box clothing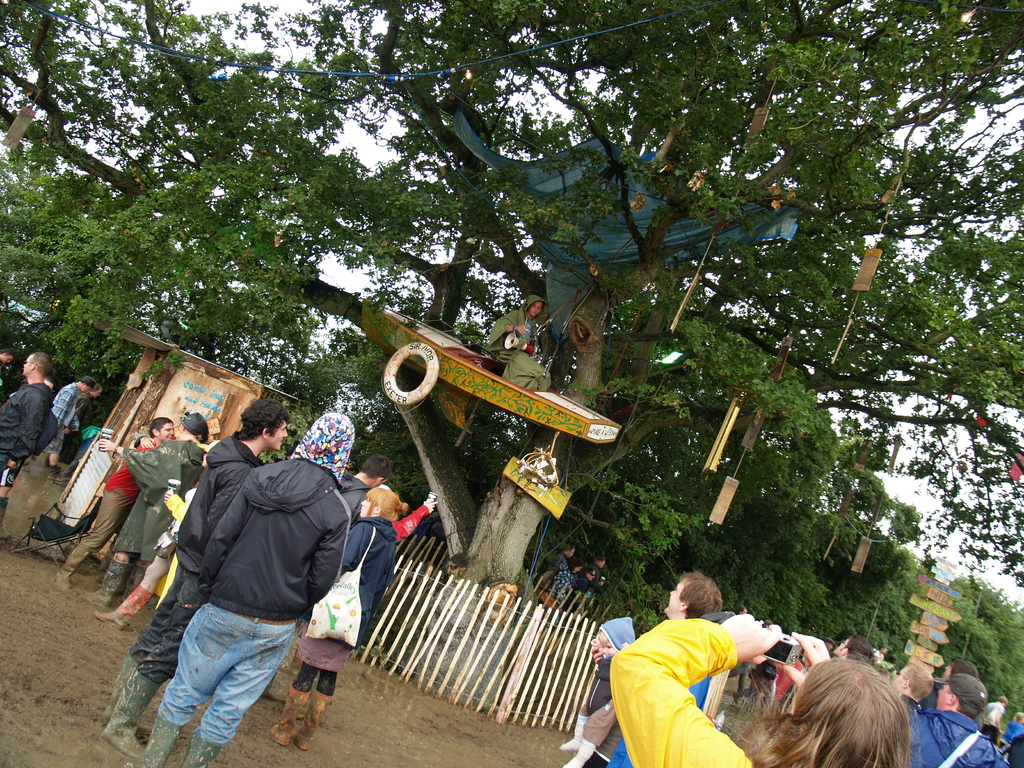
(0, 380, 47, 467)
